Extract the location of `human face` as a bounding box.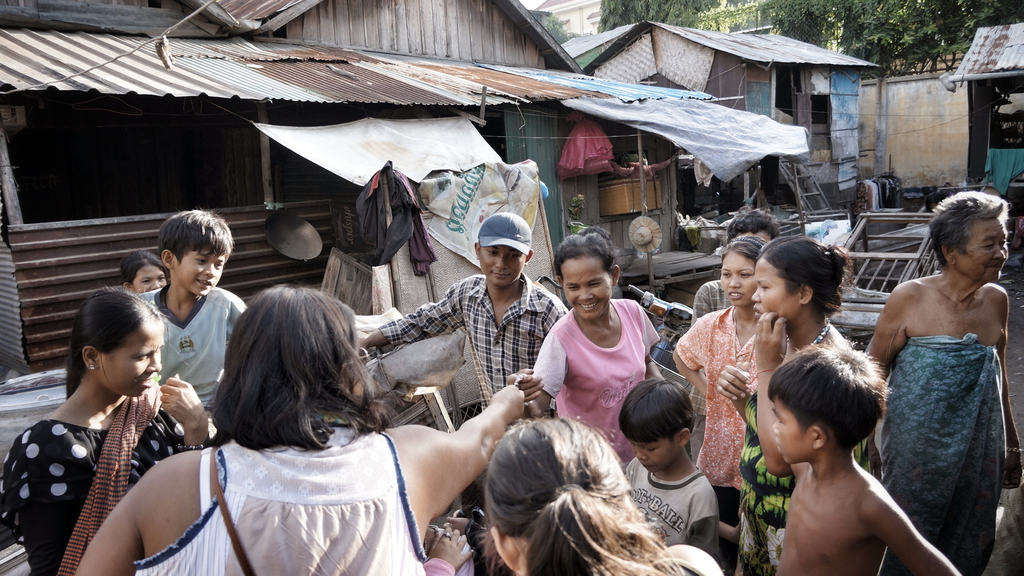
(99,322,164,397).
